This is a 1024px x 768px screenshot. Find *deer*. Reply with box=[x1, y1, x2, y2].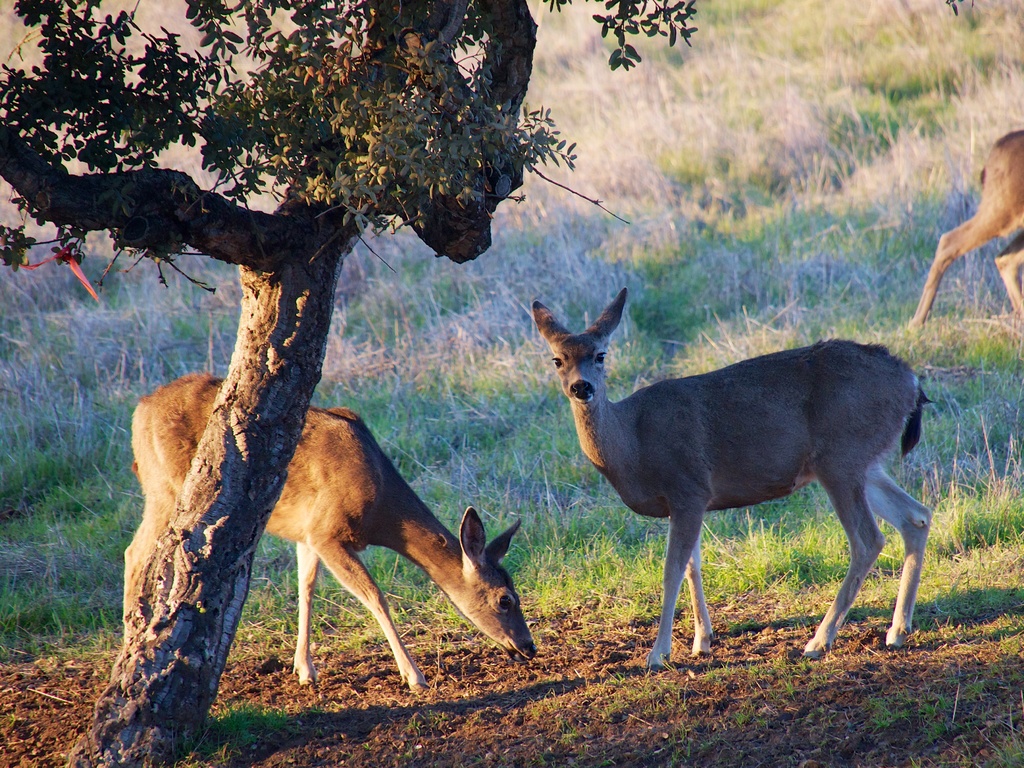
box=[904, 124, 1023, 327].
